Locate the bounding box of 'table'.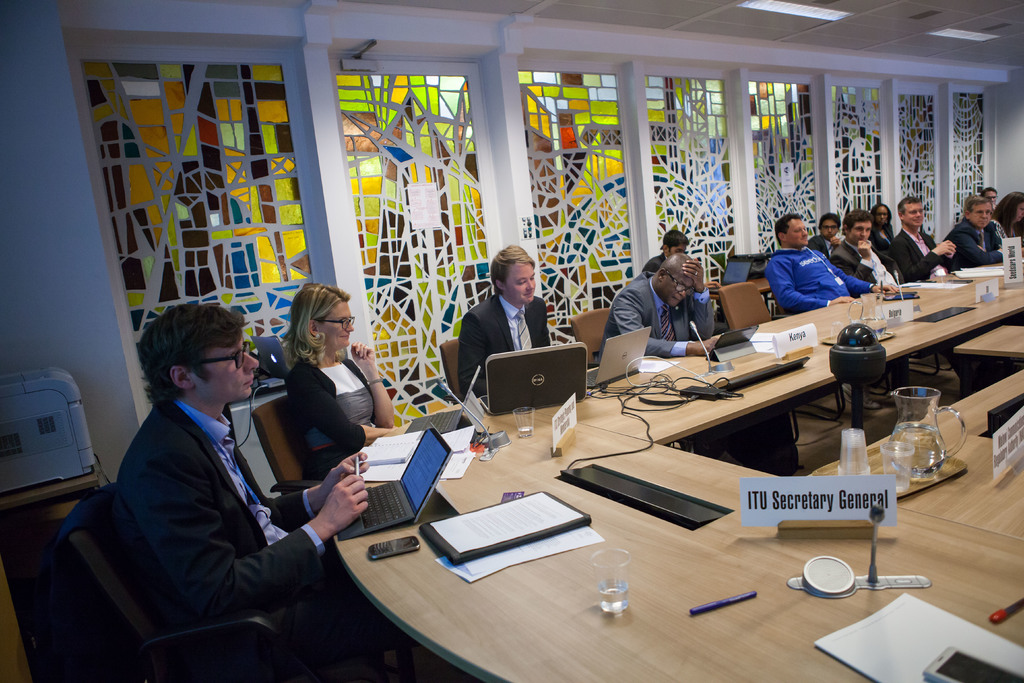
Bounding box: box=[334, 231, 1023, 682].
